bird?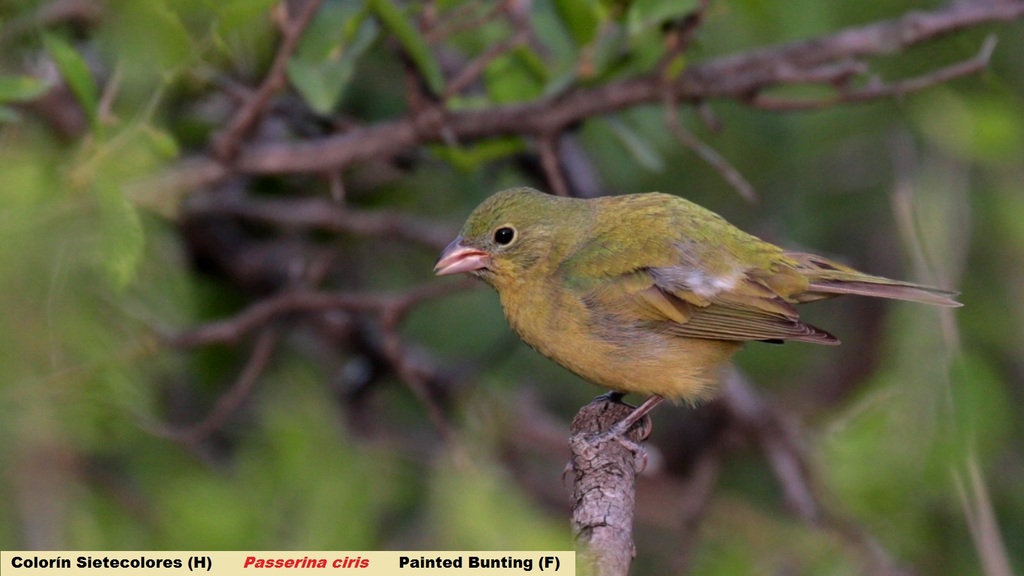
box=[443, 188, 950, 421]
